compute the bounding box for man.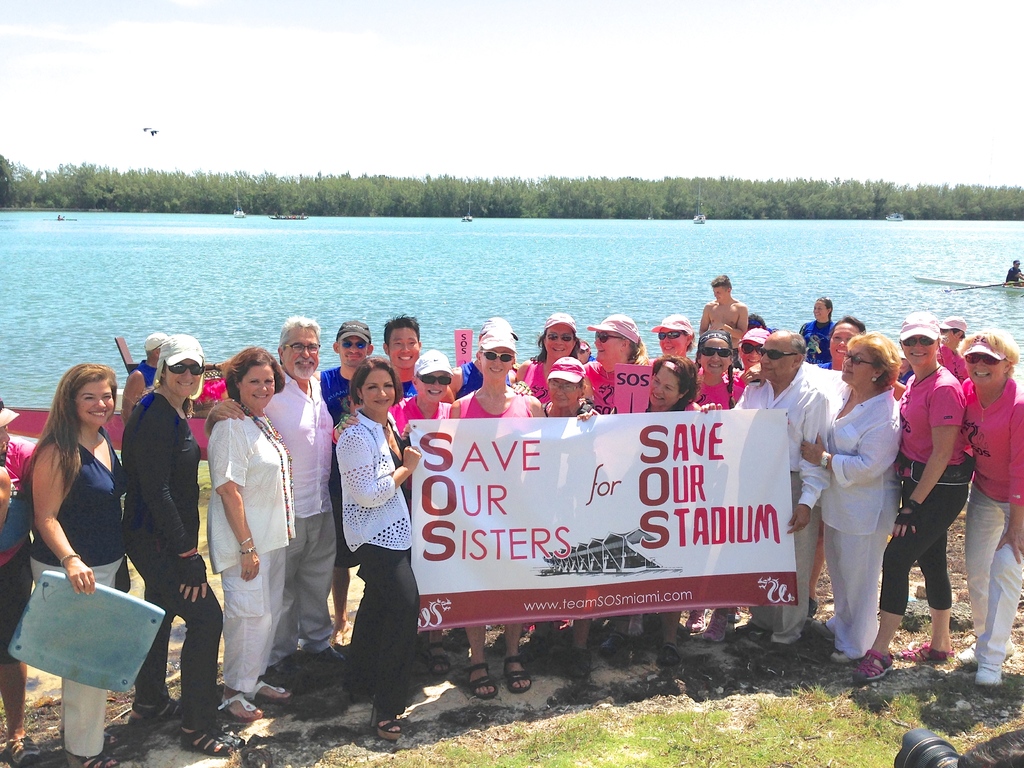
bbox=(695, 270, 755, 344).
